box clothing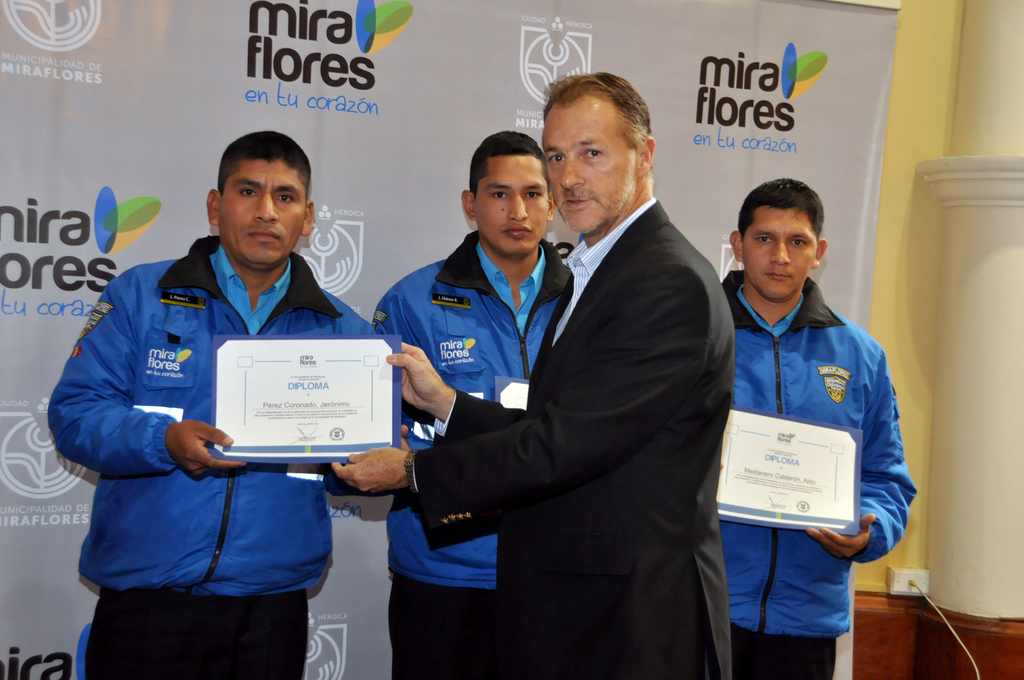
rect(409, 203, 732, 676)
